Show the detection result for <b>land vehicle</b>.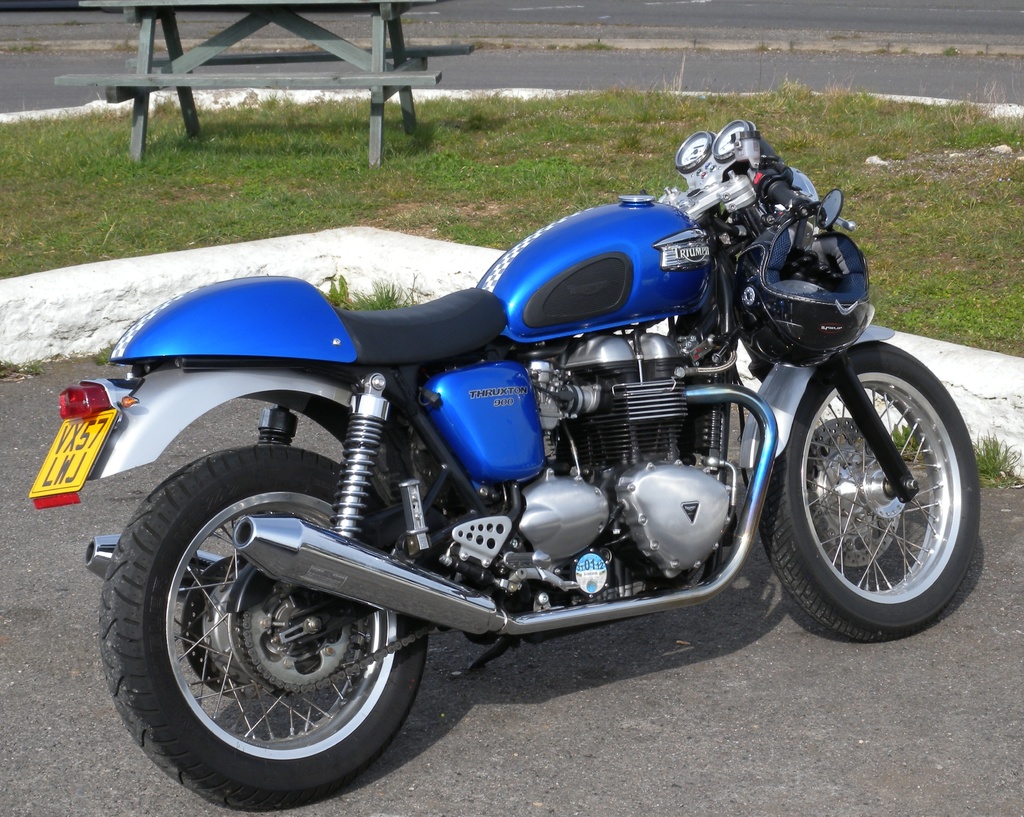
locate(31, 119, 980, 809).
